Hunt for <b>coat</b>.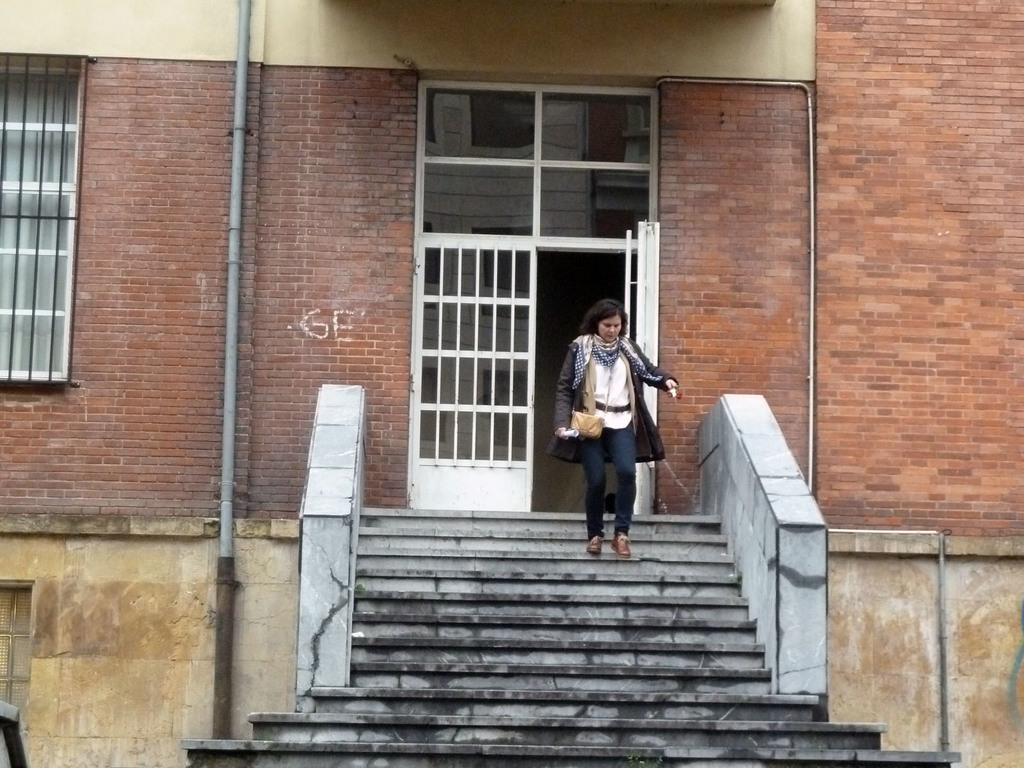
Hunted down at crop(551, 319, 680, 474).
